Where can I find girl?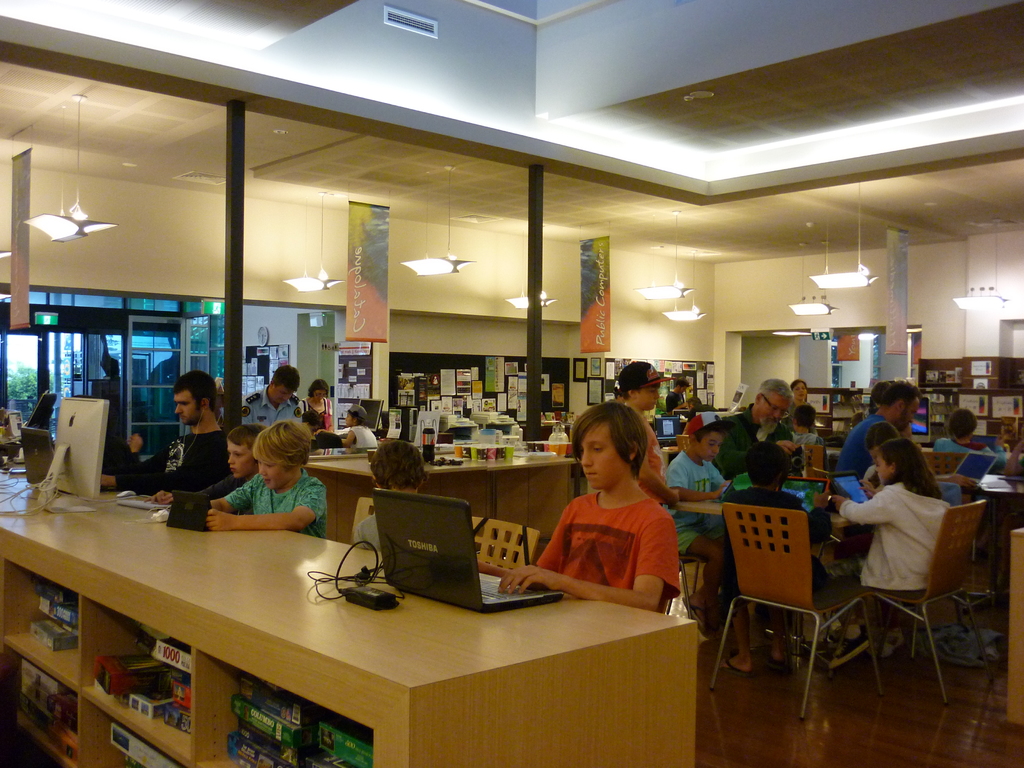
You can find it at rect(824, 436, 950, 670).
